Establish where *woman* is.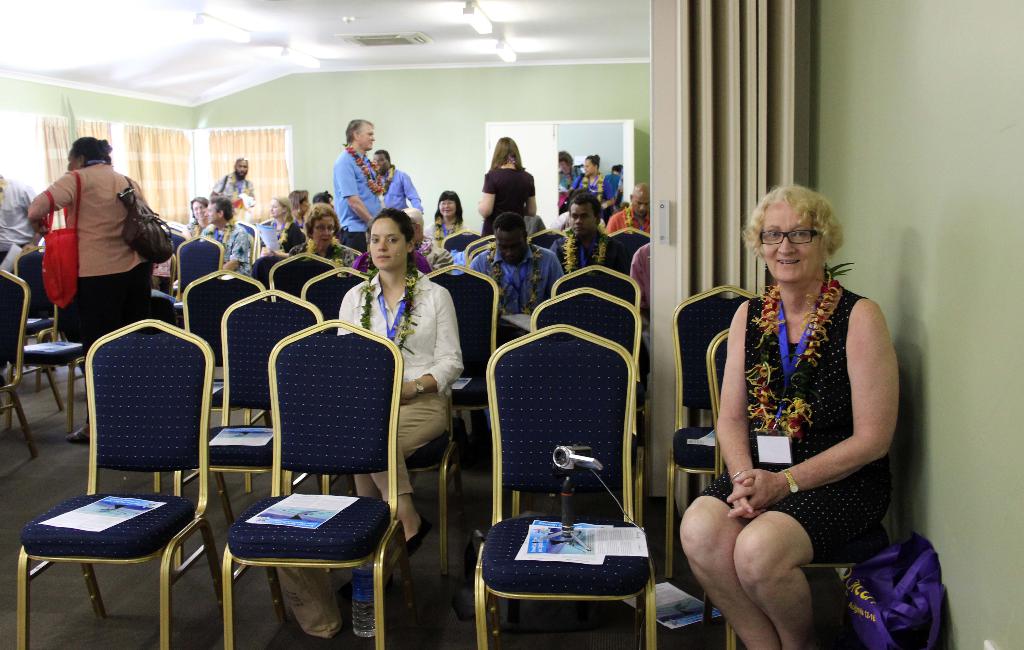
Established at 568:154:617:223.
